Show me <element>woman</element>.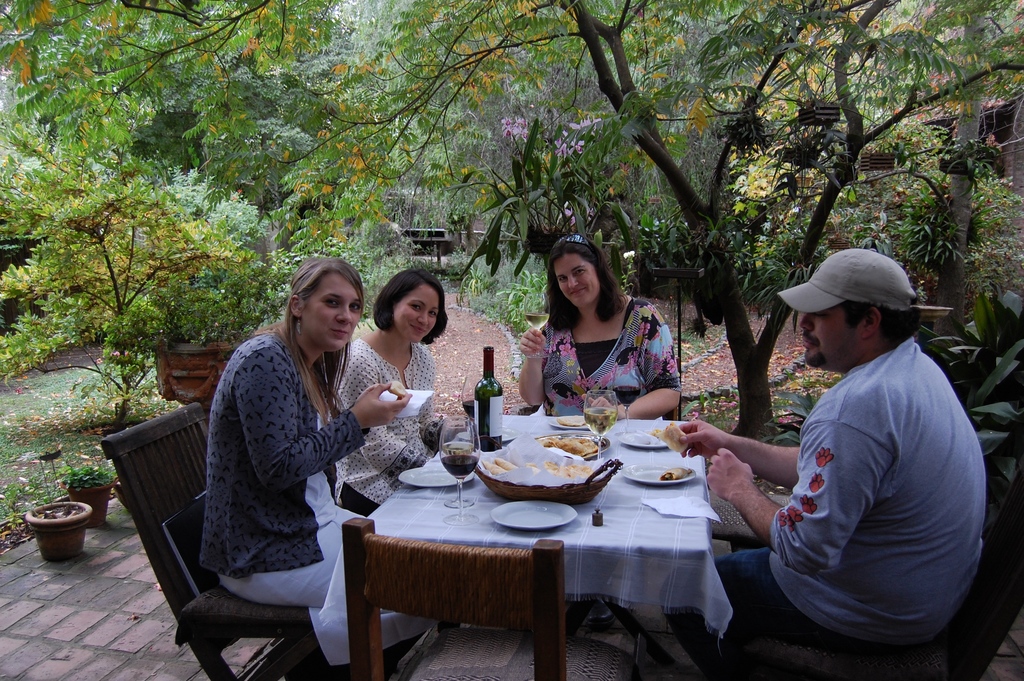
<element>woman</element> is here: crop(513, 226, 695, 422).
